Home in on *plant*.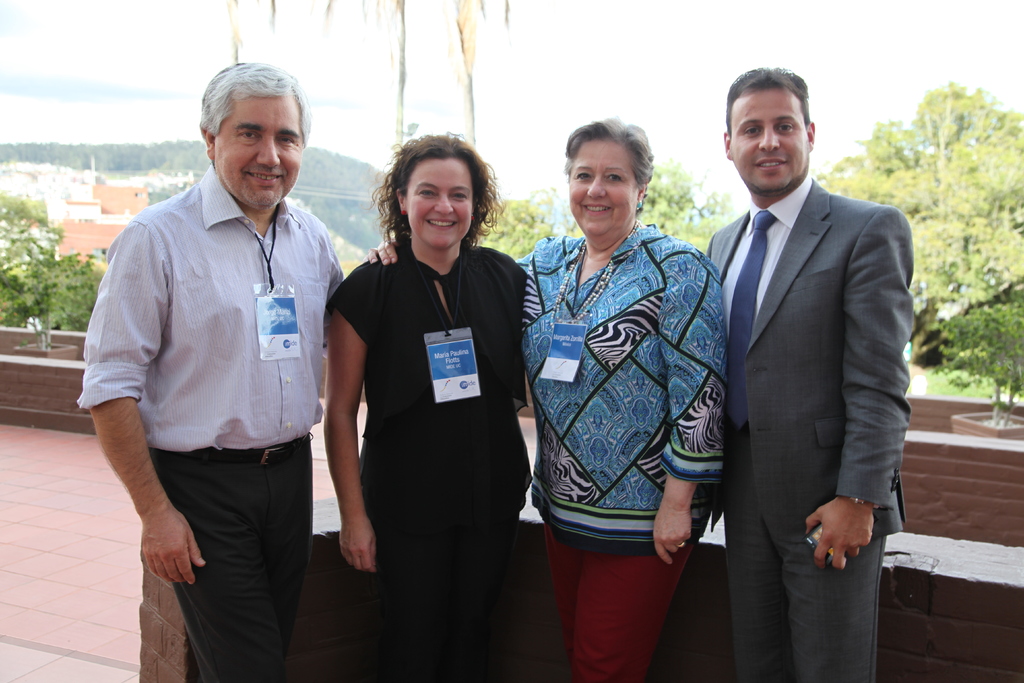
Homed in at BBox(924, 301, 1023, 415).
